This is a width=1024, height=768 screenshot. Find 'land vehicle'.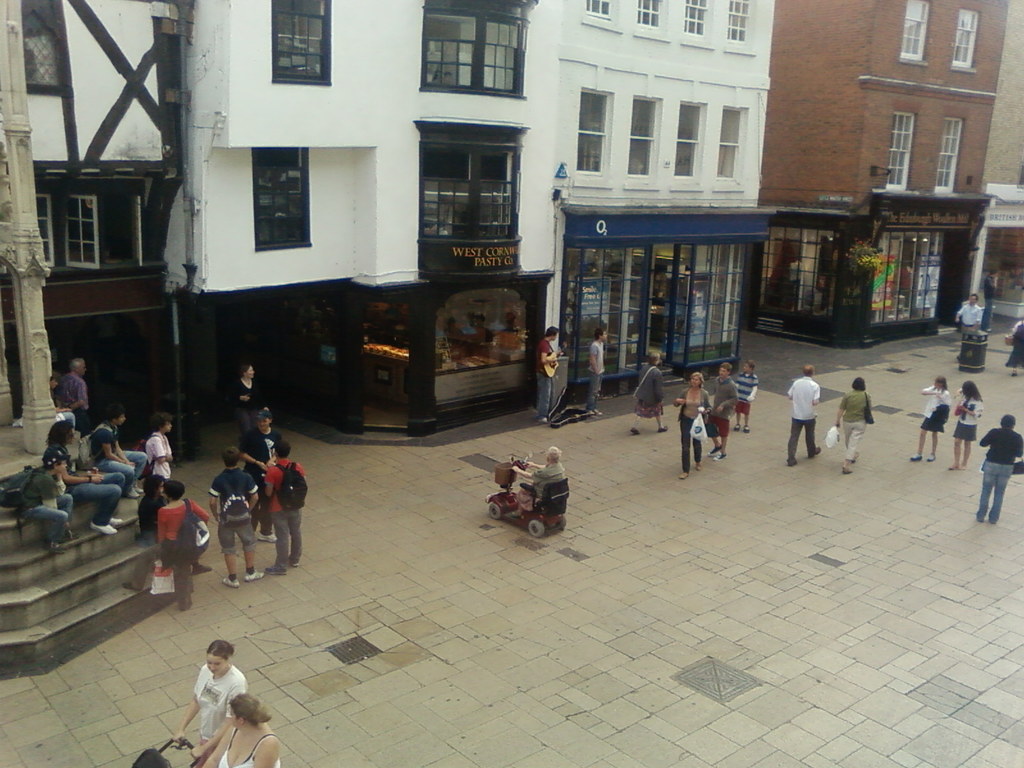
Bounding box: select_region(470, 464, 570, 538).
